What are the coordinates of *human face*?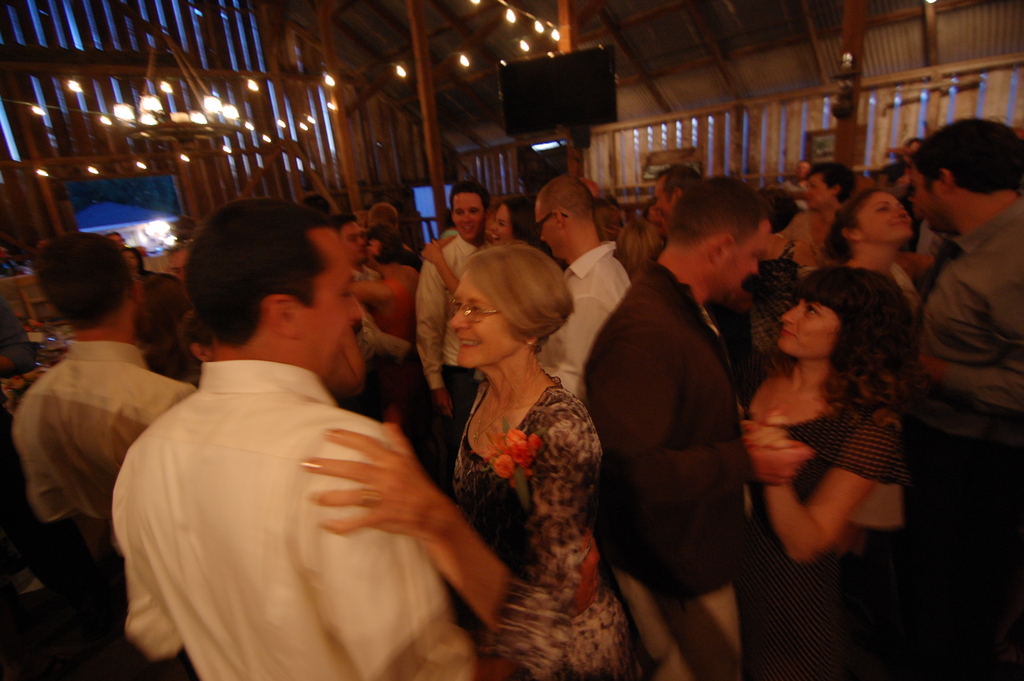
[left=860, top=190, right=913, bottom=248].
